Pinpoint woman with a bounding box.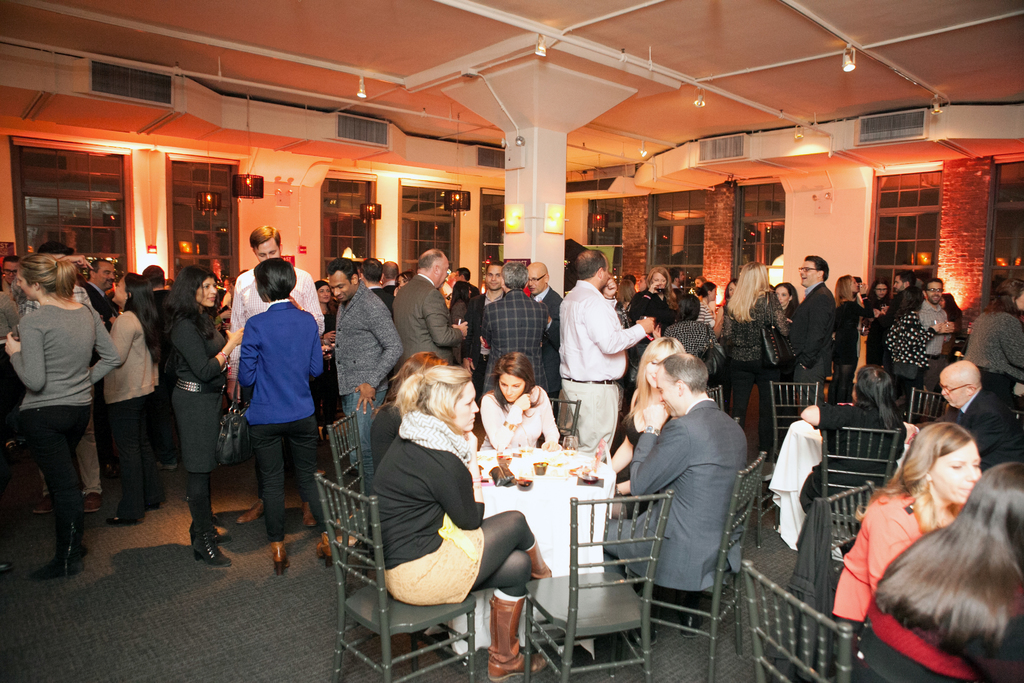
bbox=(364, 348, 454, 481).
